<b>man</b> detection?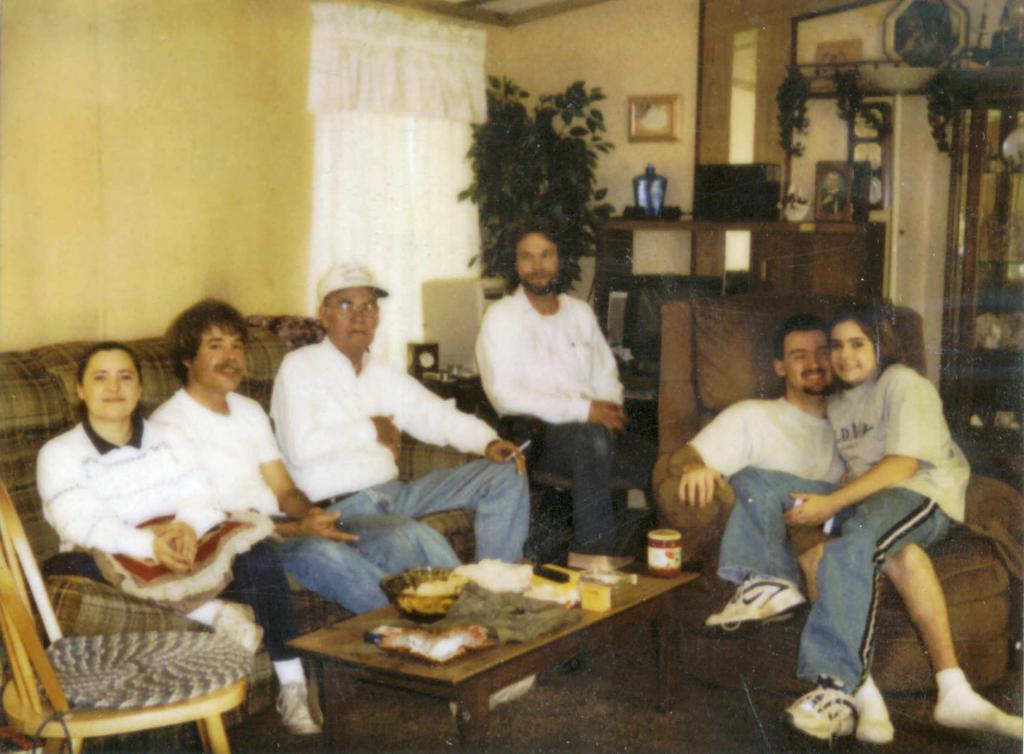
<box>152,292,496,712</box>
